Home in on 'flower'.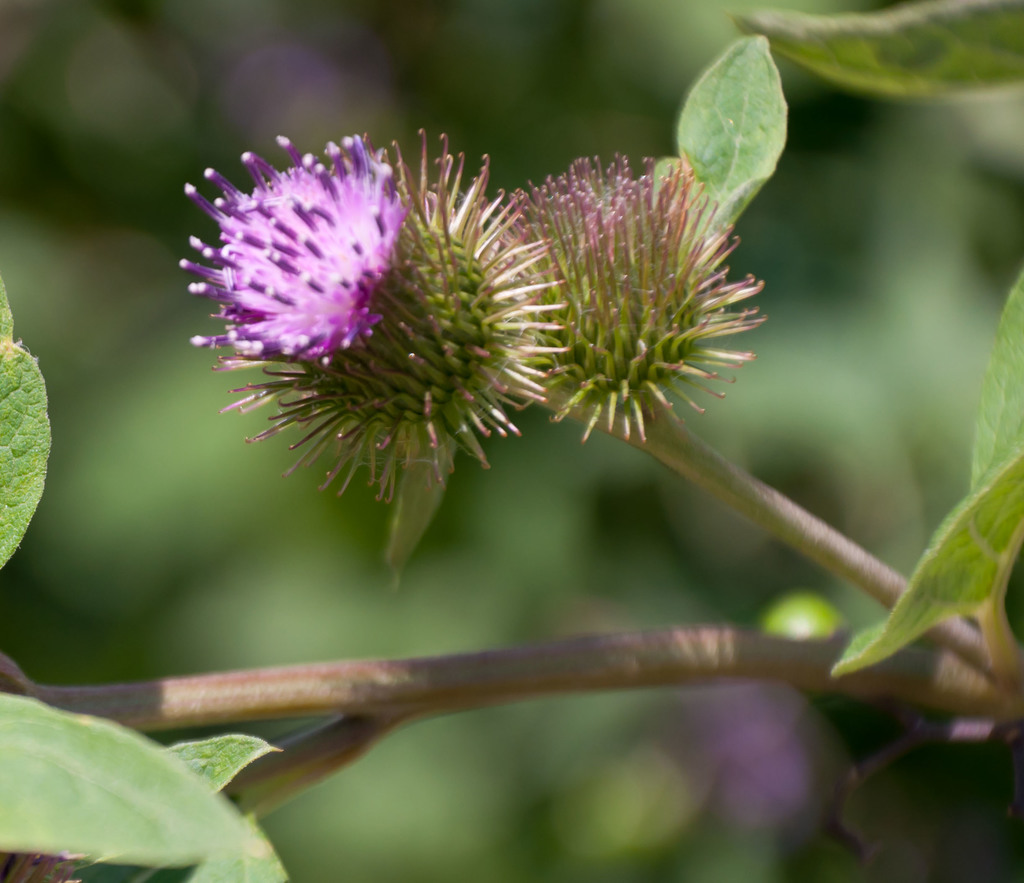
Homed in at 161,126,416,379.
